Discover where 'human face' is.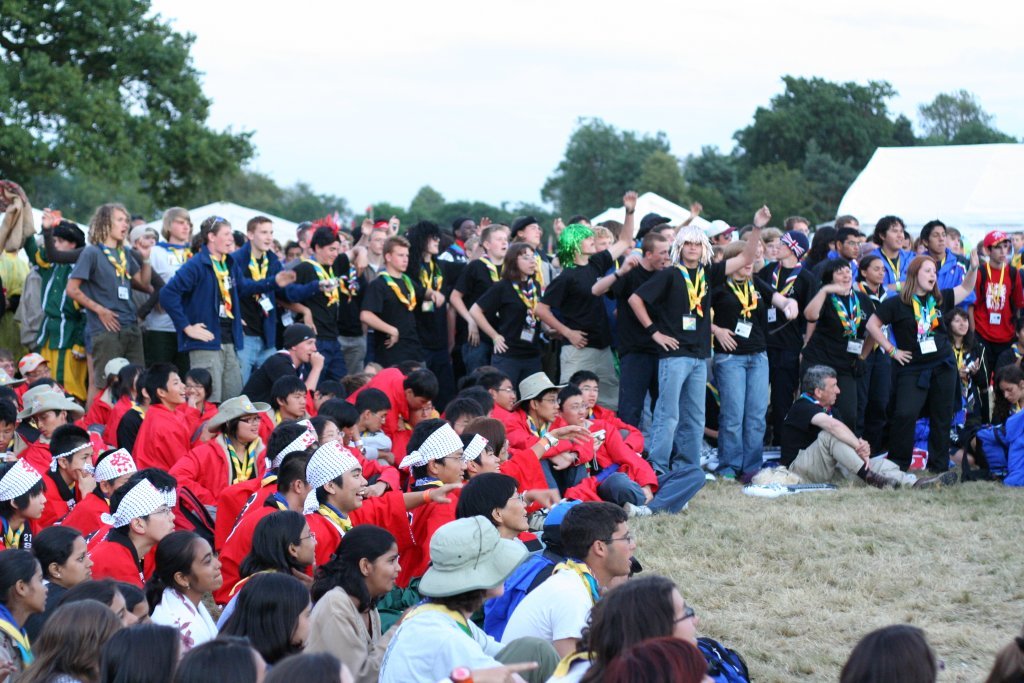
Discovered at rect(69, 446, 92, 479).
